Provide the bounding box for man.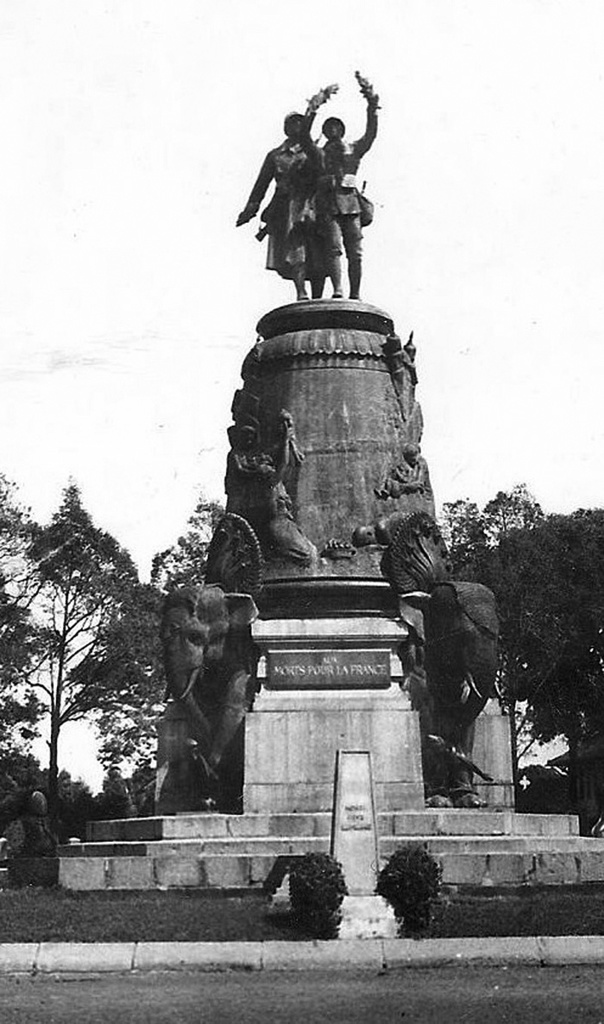
bbox(247, 427, 316, 566).
